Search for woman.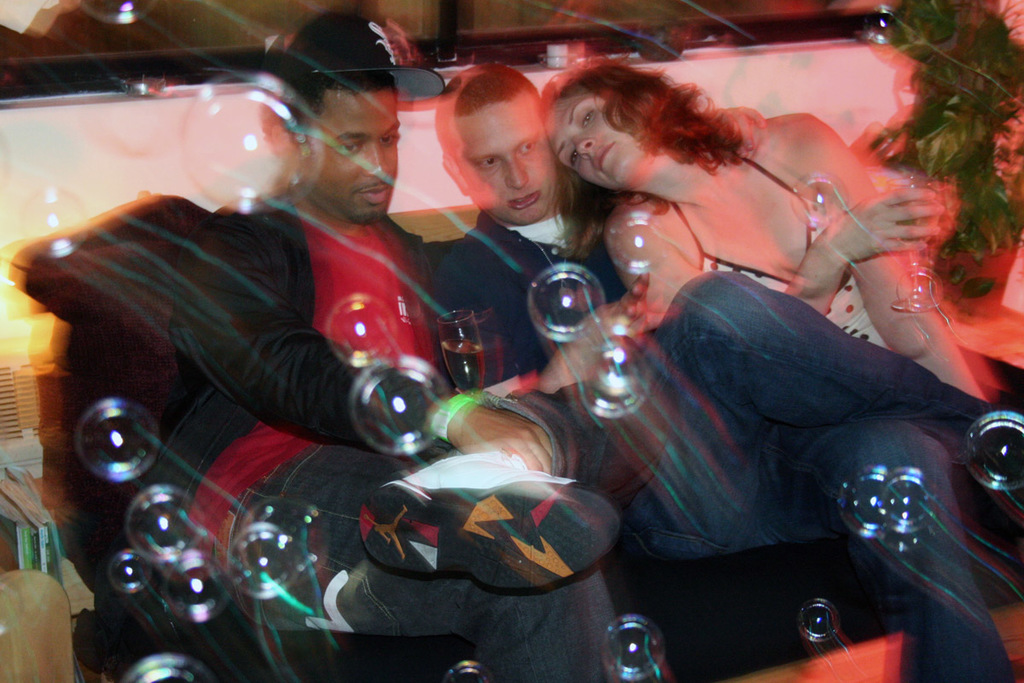
Found at (543,56,1023,402).
